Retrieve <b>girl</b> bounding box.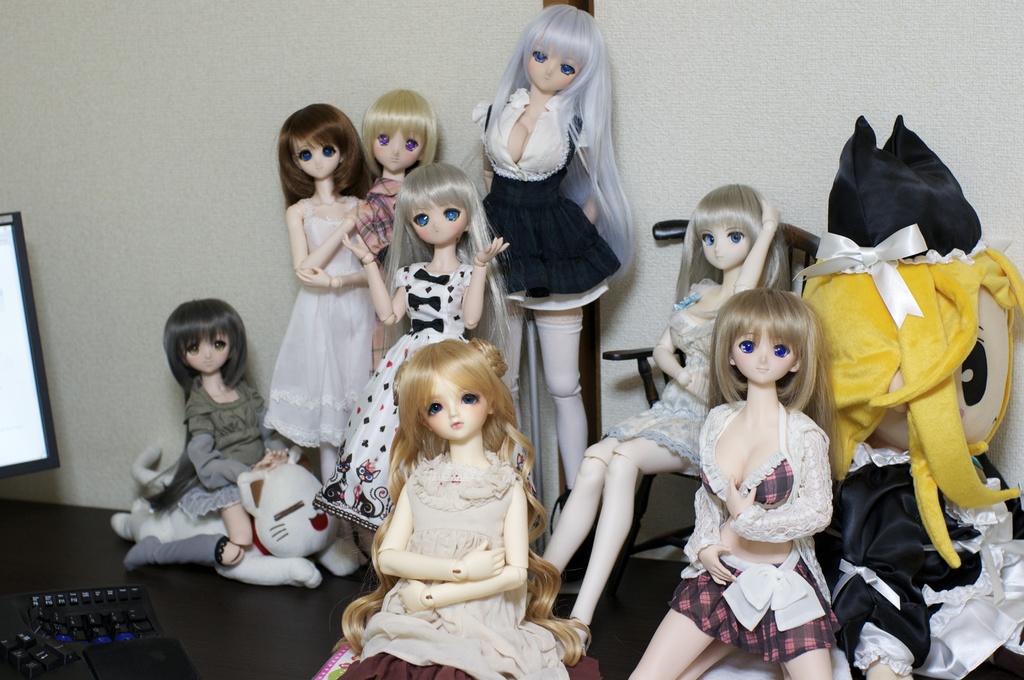
Bounding box: 262, 102, 372, 484.
